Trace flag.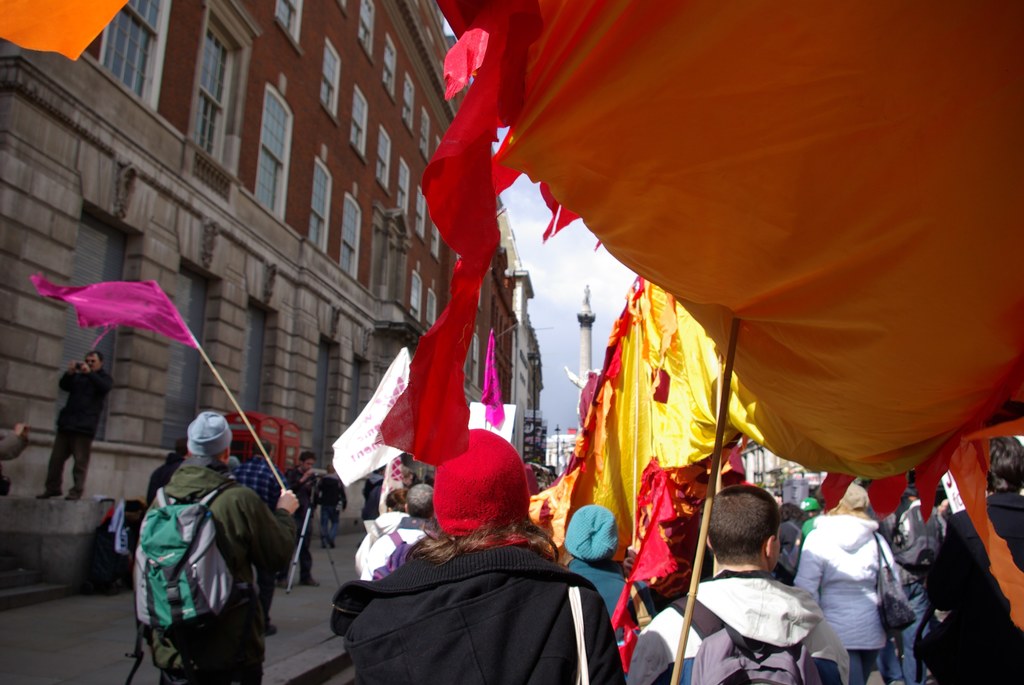
Traced to select_region(0, 0, 126, 67).
